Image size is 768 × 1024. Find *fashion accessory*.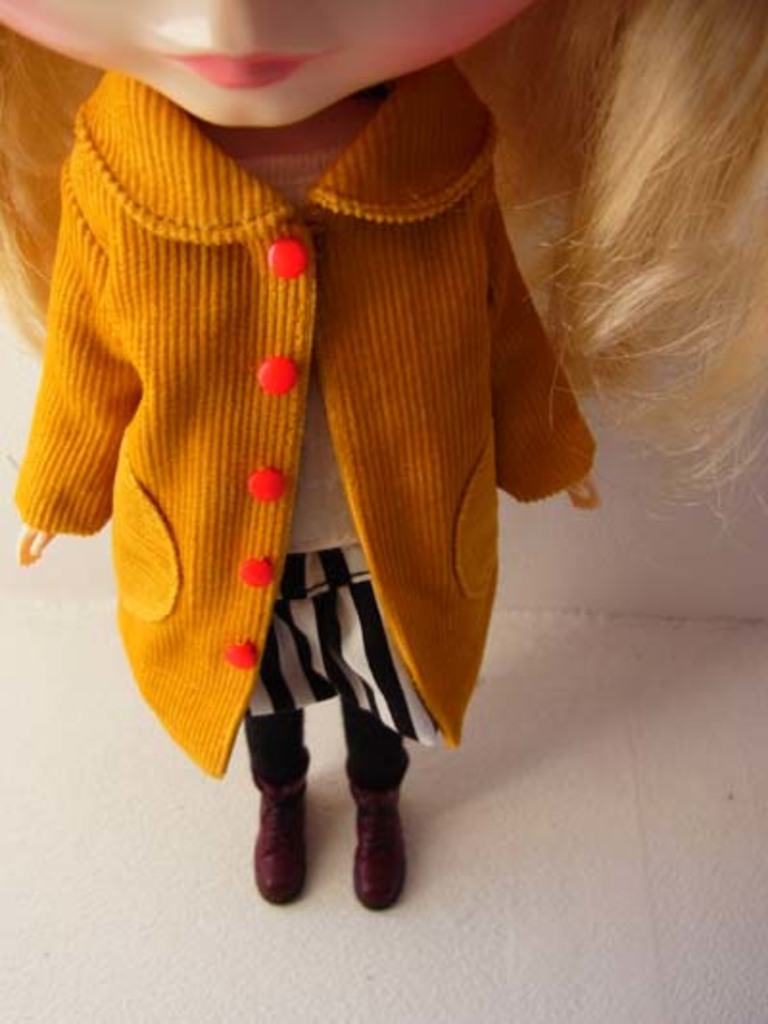
box(255, 753, 309, 909).
